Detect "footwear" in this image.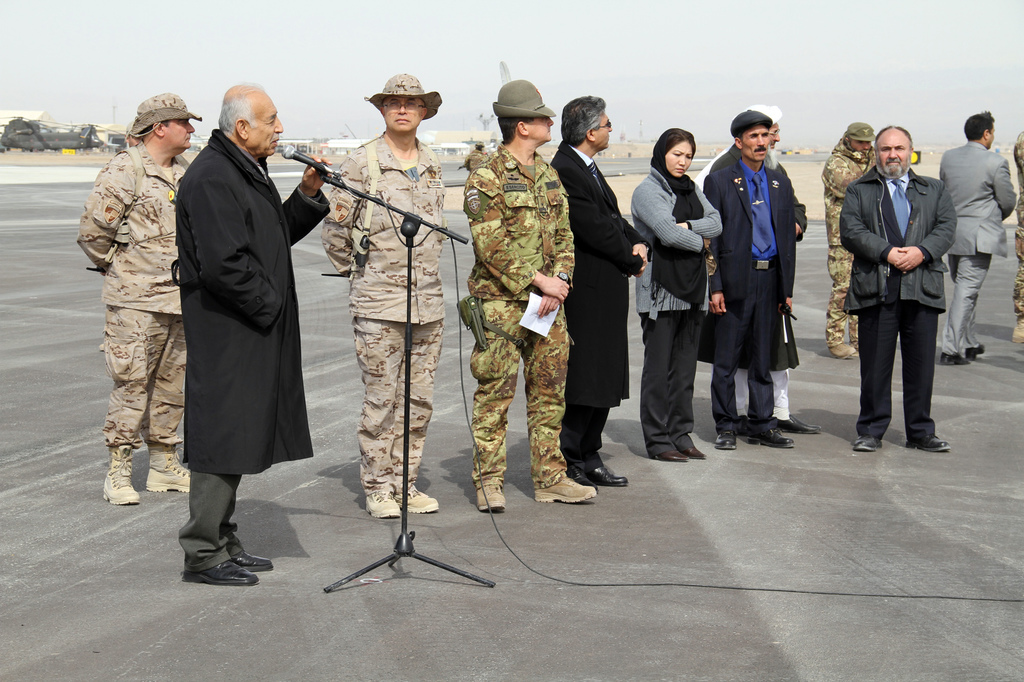
Detection: (x1=906, y1=437, x2=950, y2=456).
